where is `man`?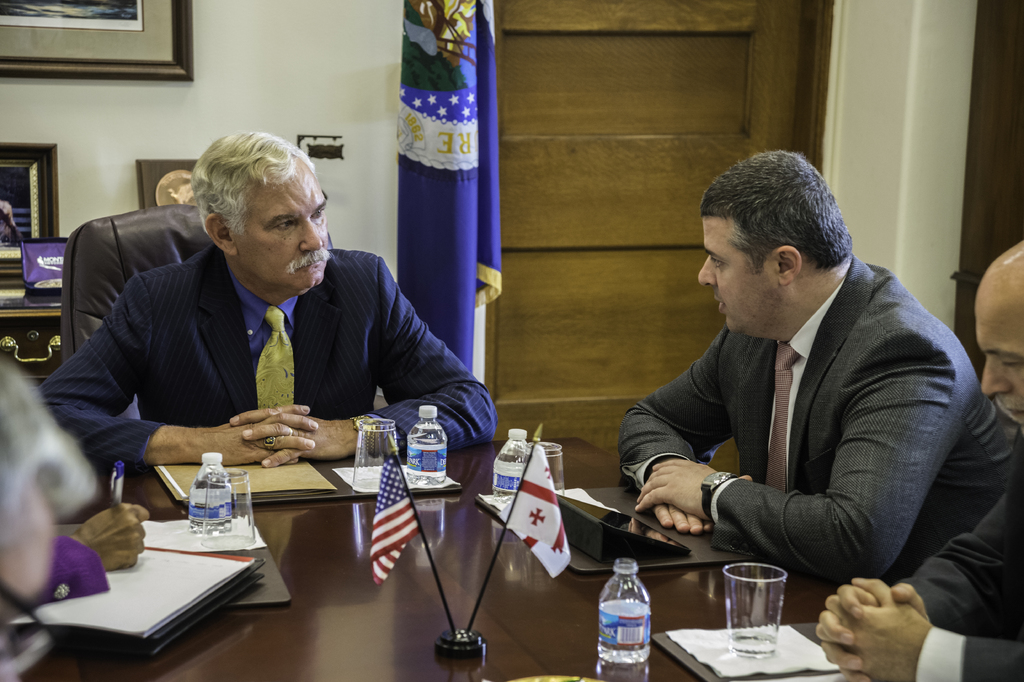
rect(35, 129, 495, 471).
